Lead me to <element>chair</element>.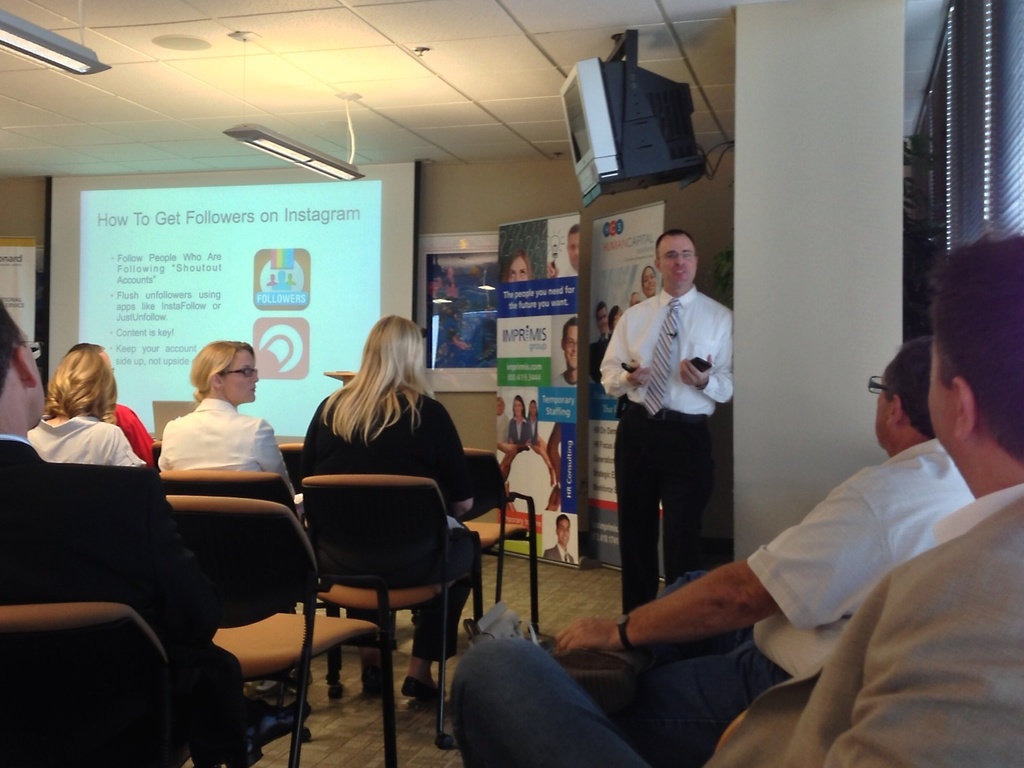
Lead to detection(160, 494, 396, 767).
